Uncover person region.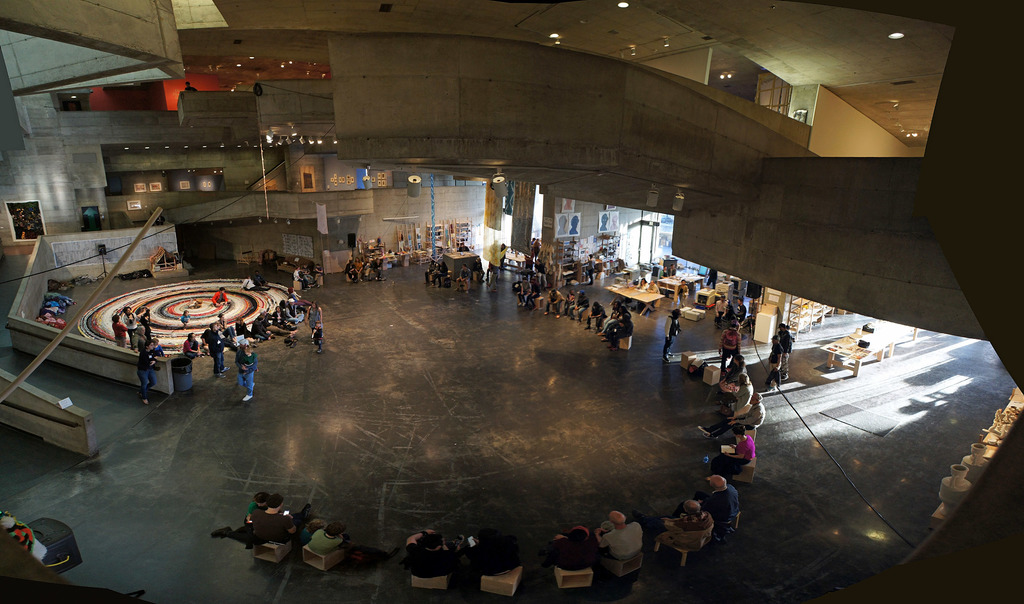
Uncovered: region(764, 332, 785, 392).
